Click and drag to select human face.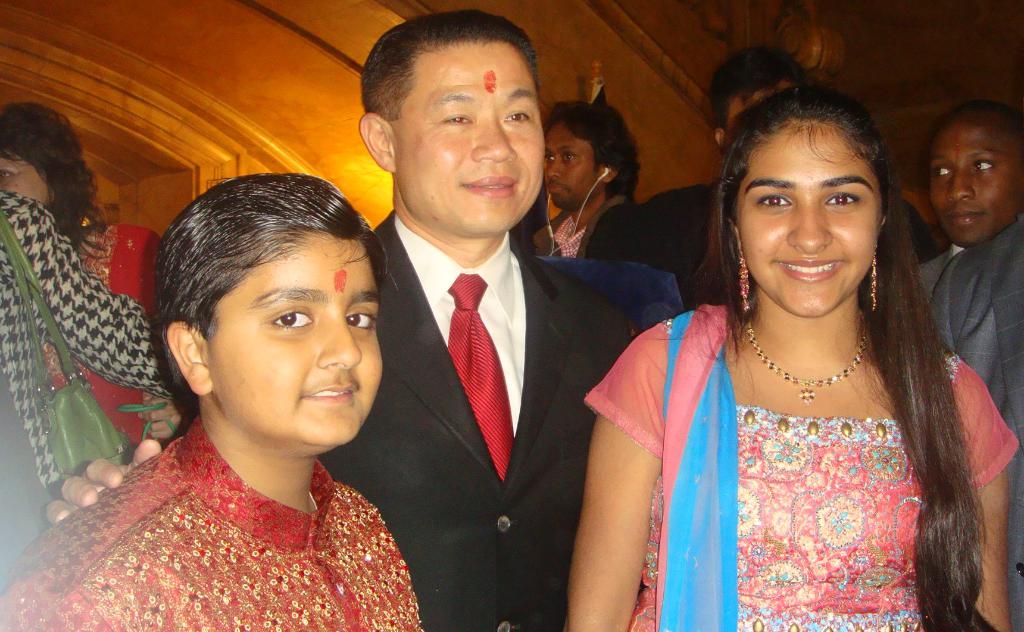
Selection: BBox(929, 116, 1023, 251).
